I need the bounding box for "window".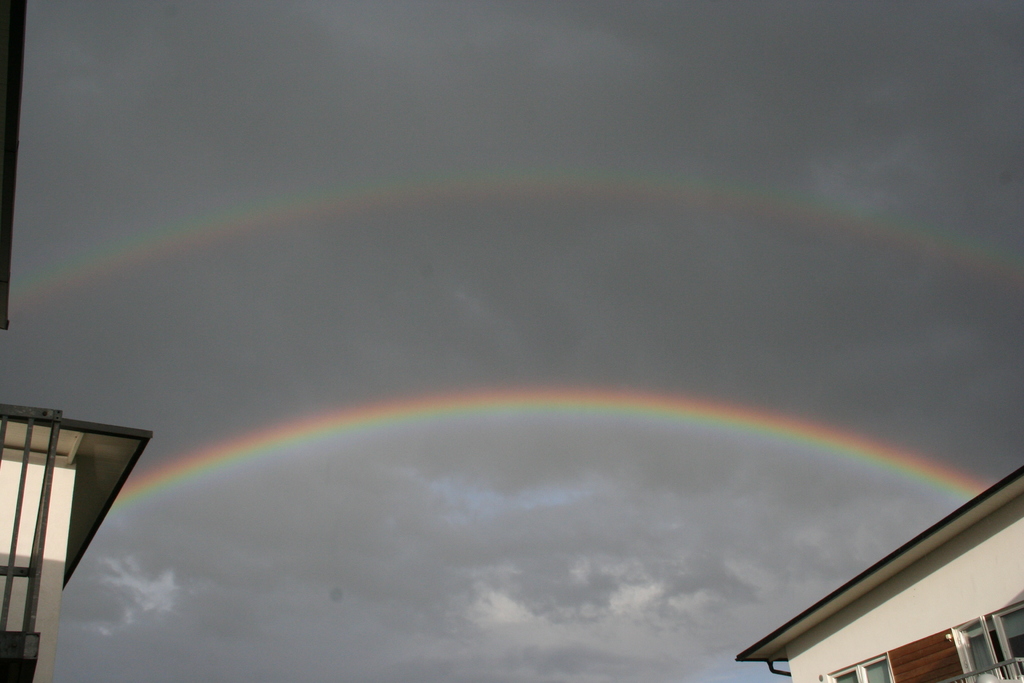
Here it is: rect(823, 655, 895, 682).
